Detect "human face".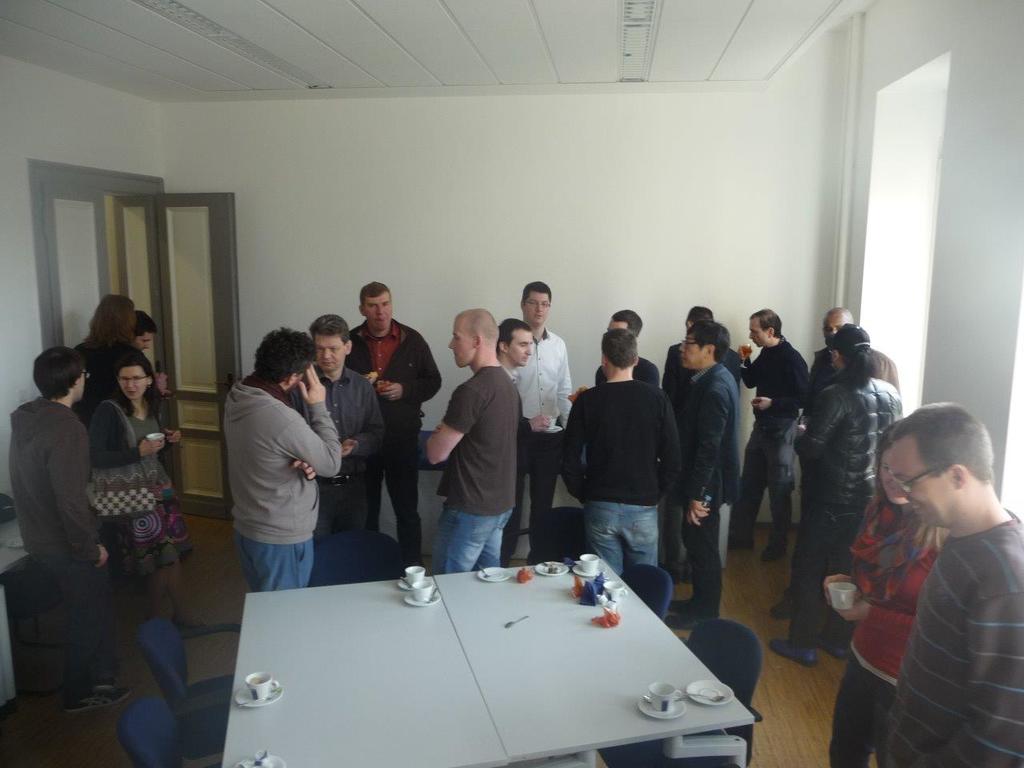
Detected at {"left": 362, "top": 290, "right": 392, "bottom": 328}.
